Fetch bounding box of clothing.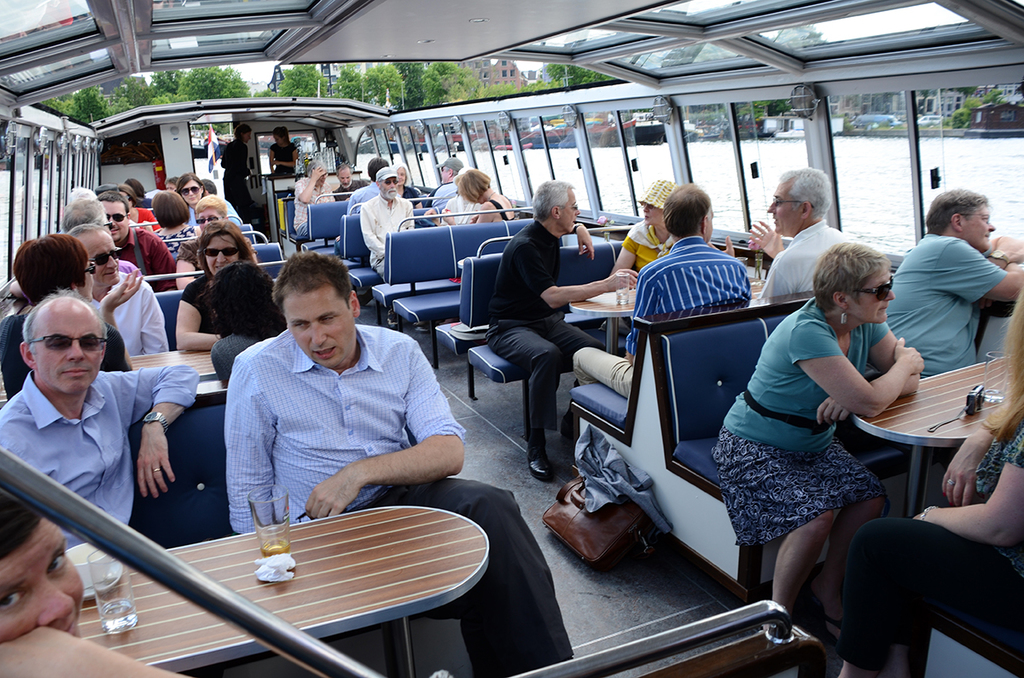
Bbox: 346/181/380/215.
